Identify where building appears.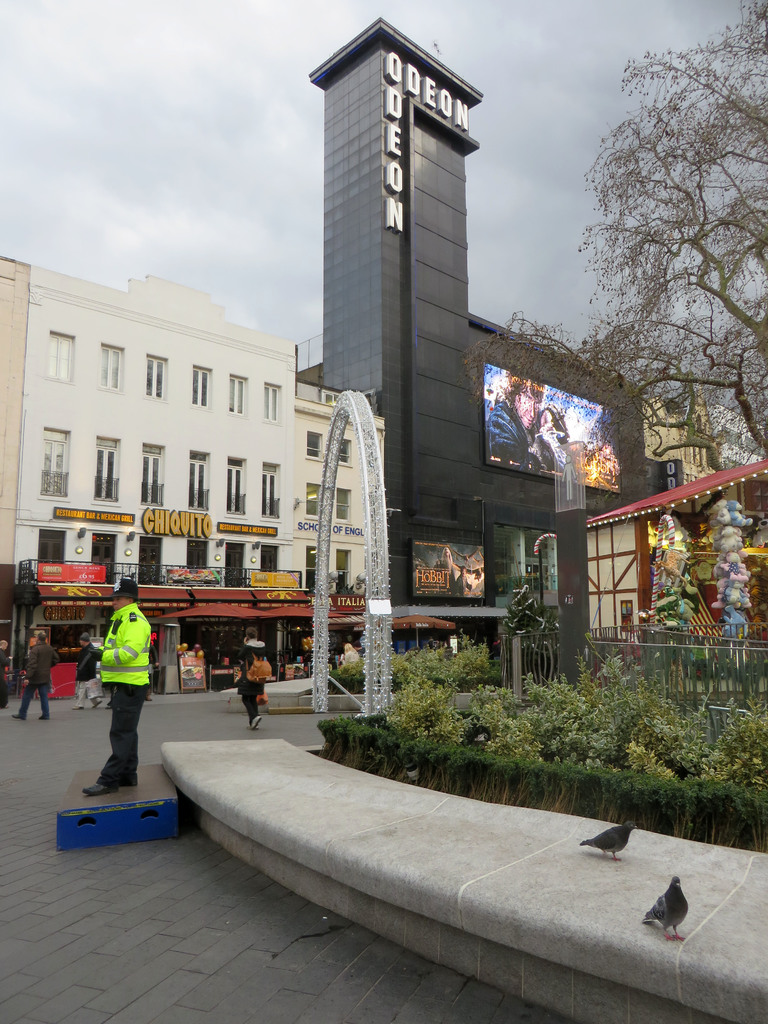
Appears at bbox=[298, 349, 381, 646].
